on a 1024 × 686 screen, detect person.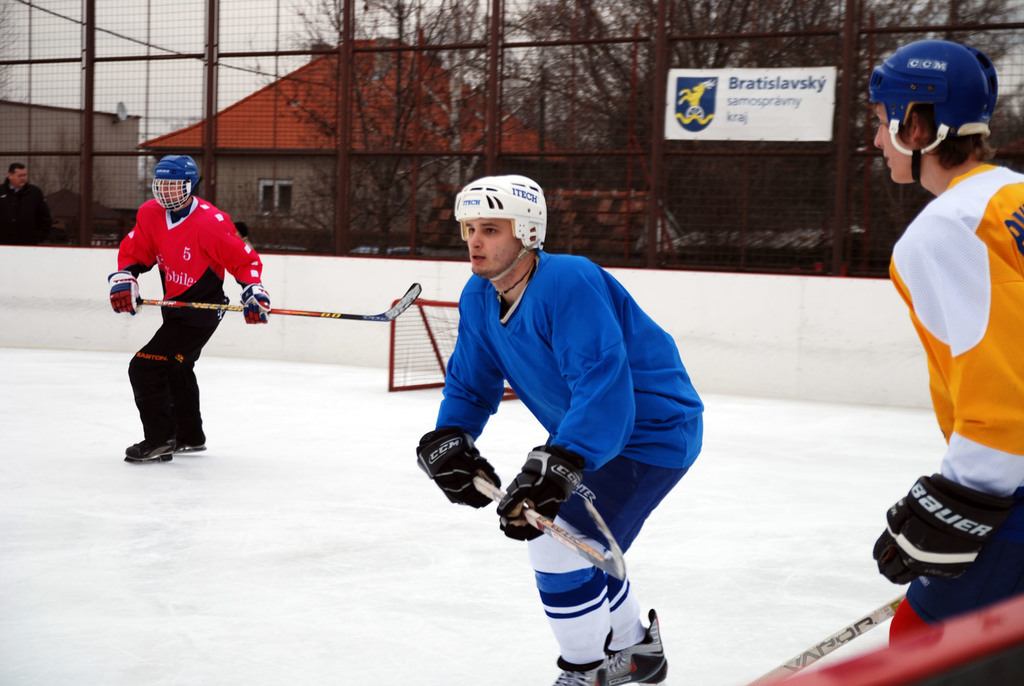
0,161,54,249.
